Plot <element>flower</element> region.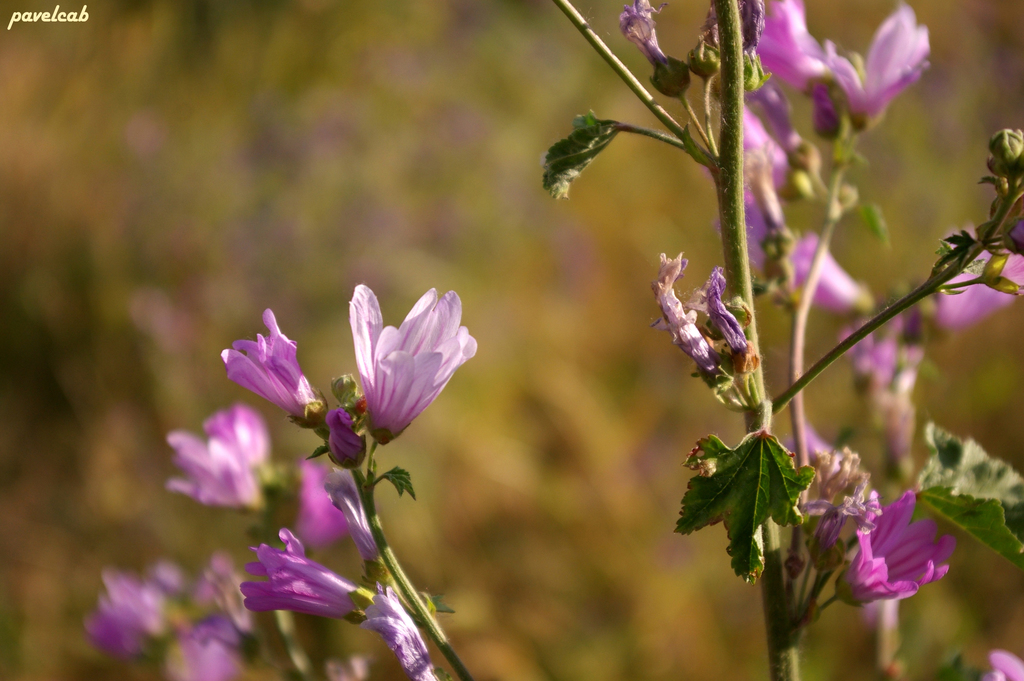
Plotted at <box>933,229,1023,327</box>.
